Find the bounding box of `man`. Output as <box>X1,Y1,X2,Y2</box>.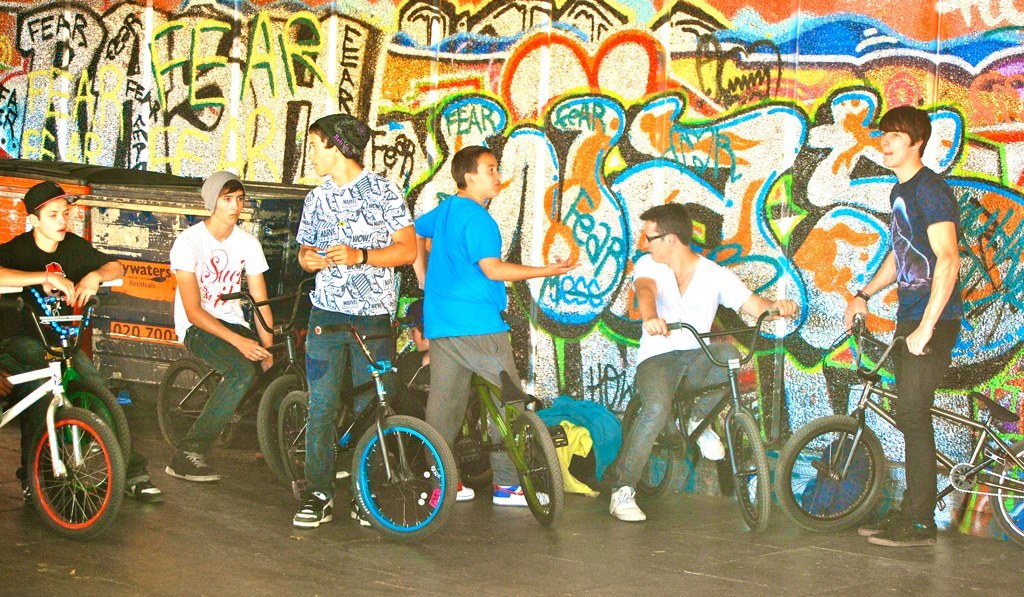
<box>842,106,965,548</box>.
